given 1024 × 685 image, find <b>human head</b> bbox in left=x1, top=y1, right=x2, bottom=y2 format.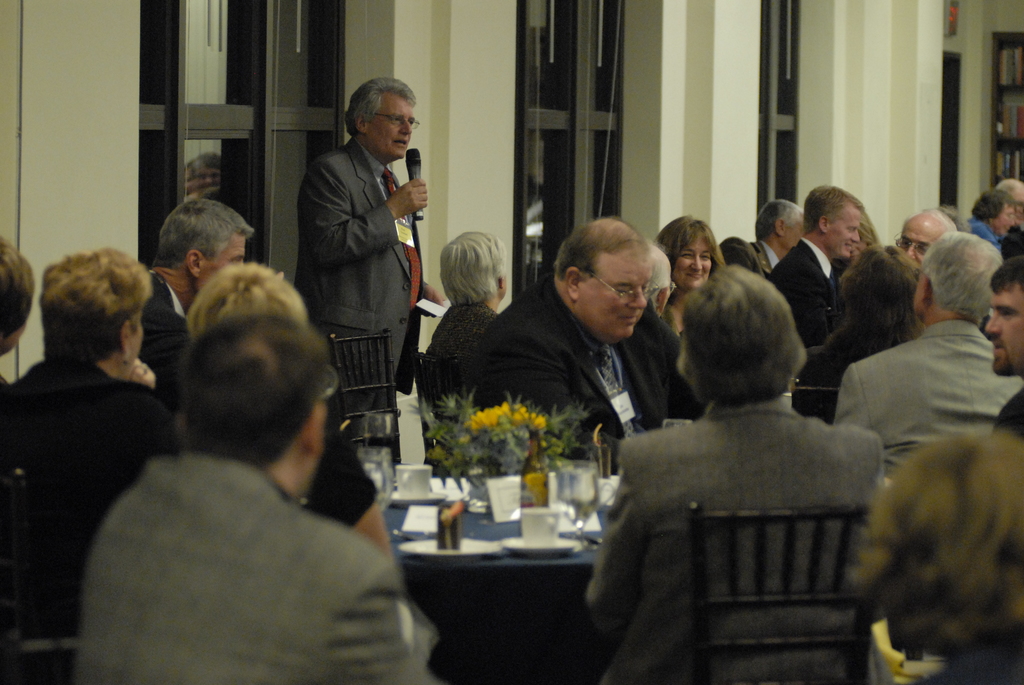
left=675, top=265, right=813, bottom=408.
